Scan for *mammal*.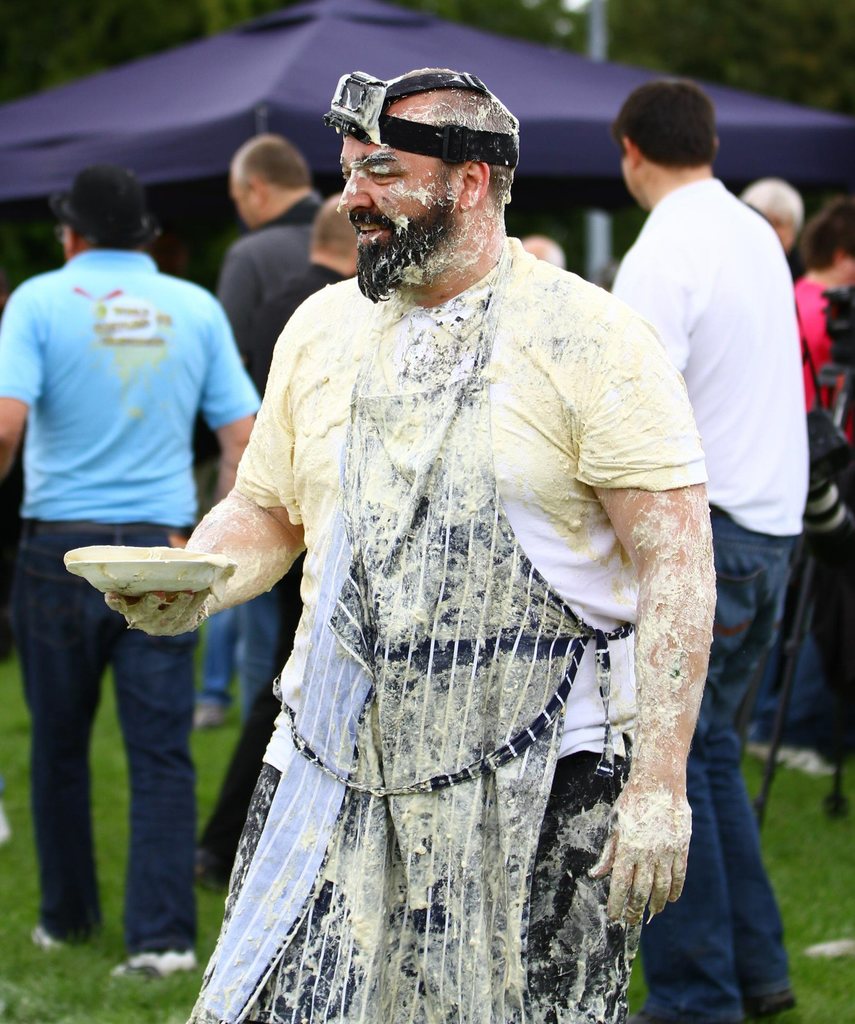
Scan result: pyautogui.locateOnScreen(519, 228, 565, 266).
